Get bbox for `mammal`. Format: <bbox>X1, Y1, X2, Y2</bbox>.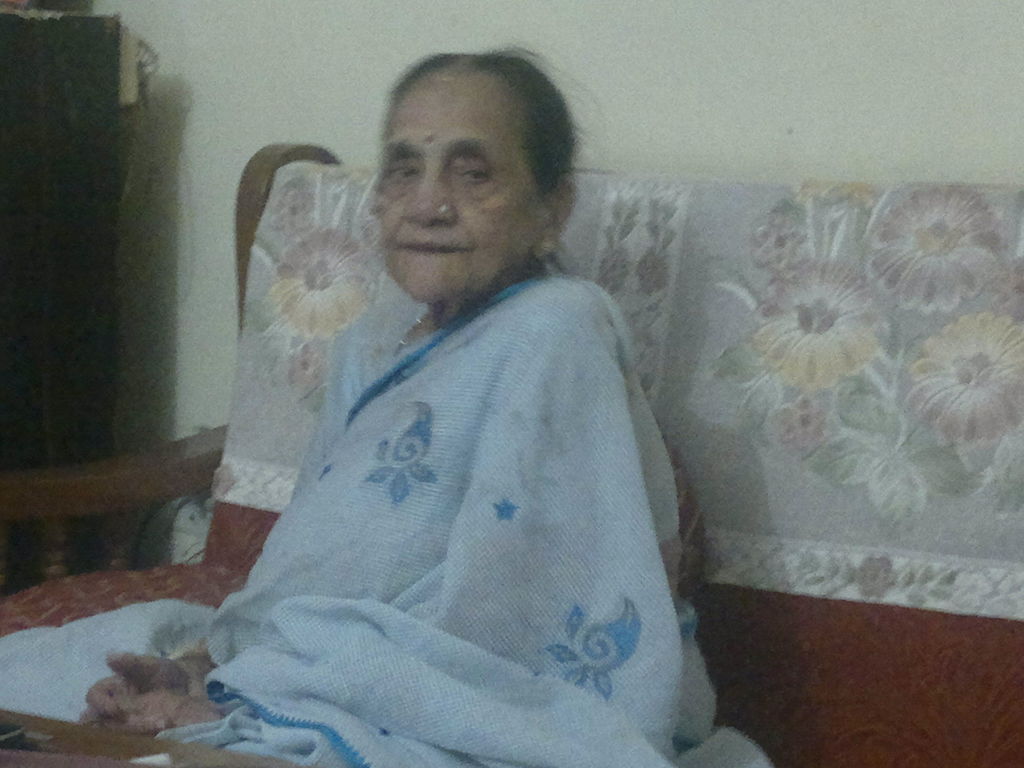
<bbox>184, 42, 730, 765</bbox>.
